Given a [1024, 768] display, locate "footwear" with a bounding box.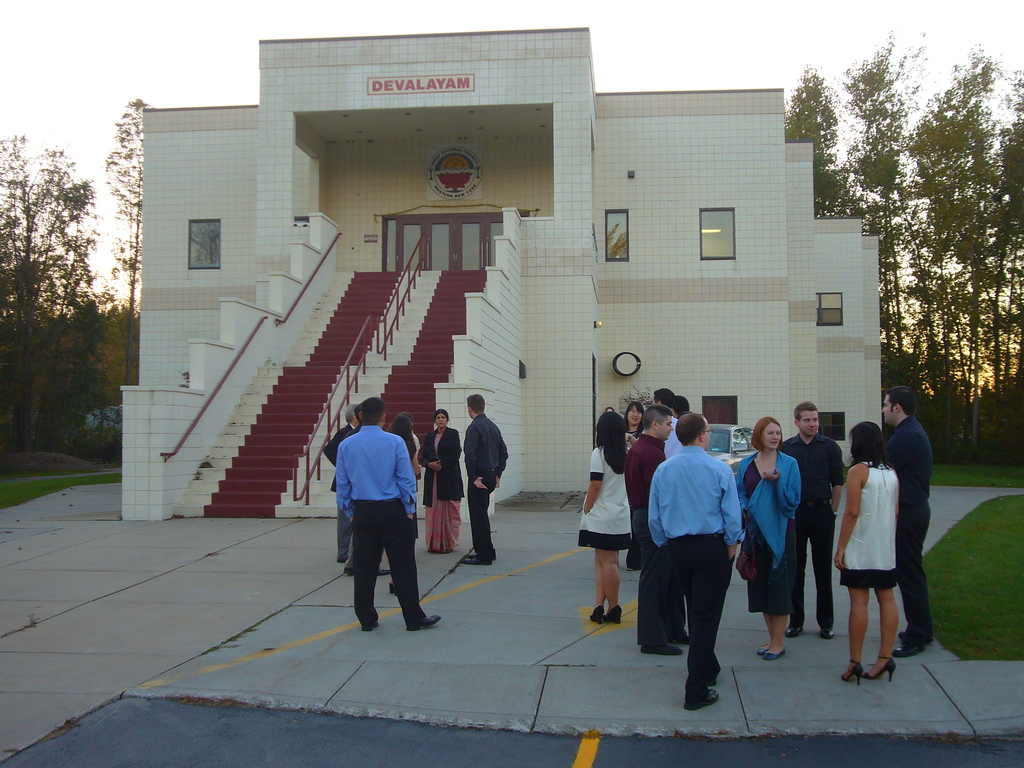
Located: [left=342, top=568, right=352, bottom=577].
